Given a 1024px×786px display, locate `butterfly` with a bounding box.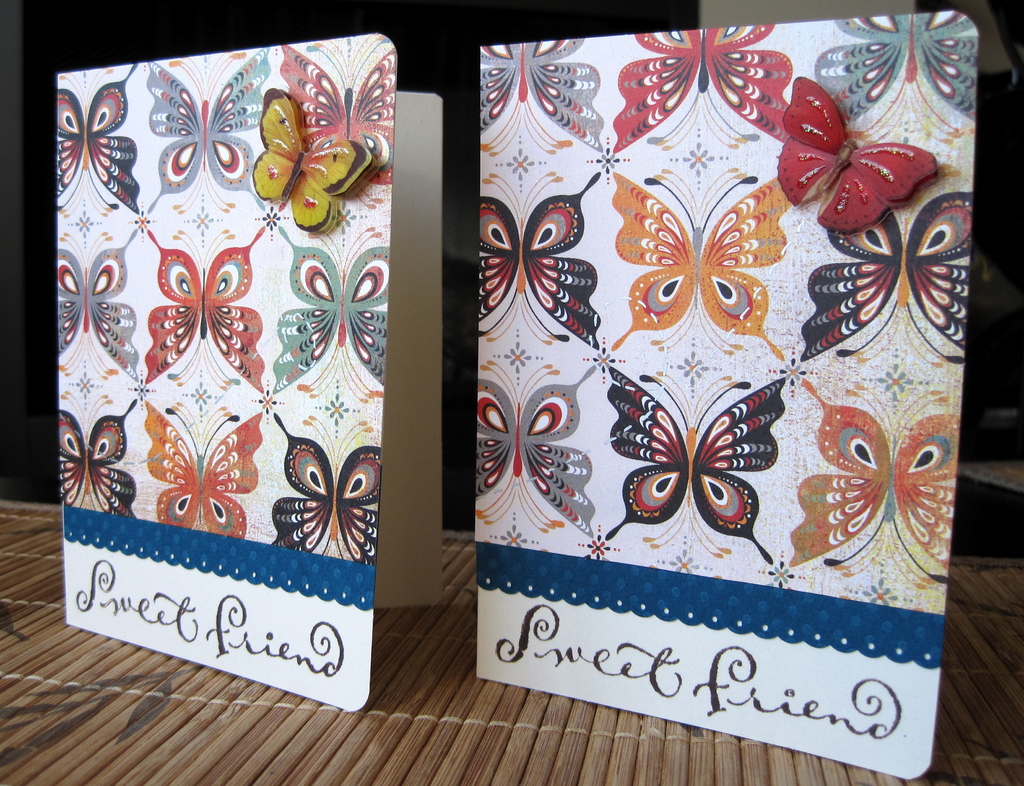
Located: bbox(282, 45, 392, 191).
